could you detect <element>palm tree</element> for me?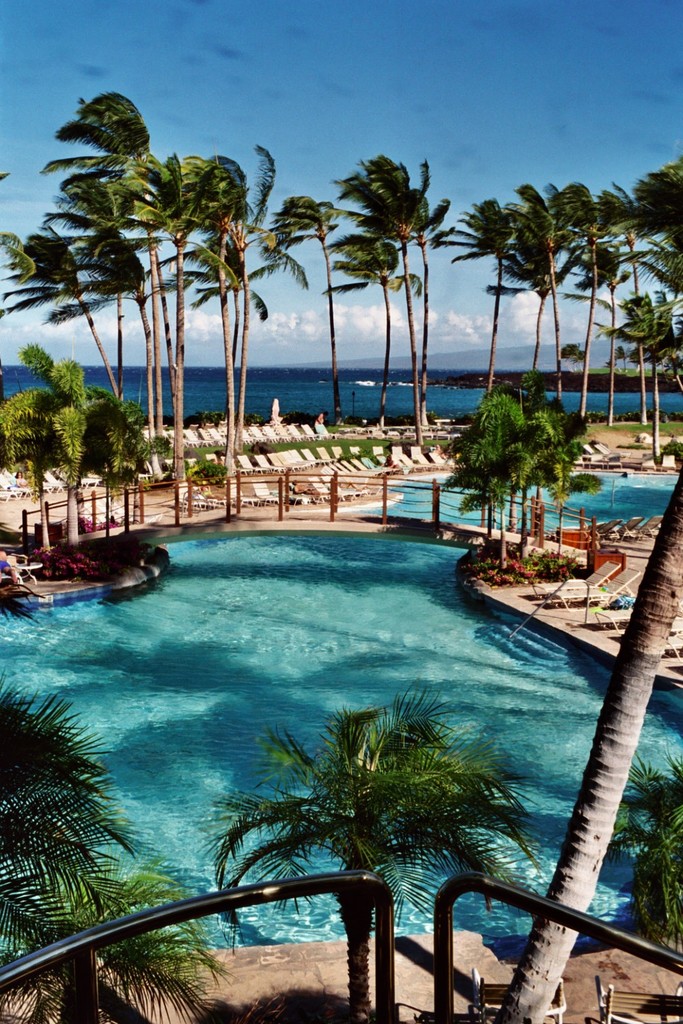
Detection result: Rect(594, 745, 682, 945).
